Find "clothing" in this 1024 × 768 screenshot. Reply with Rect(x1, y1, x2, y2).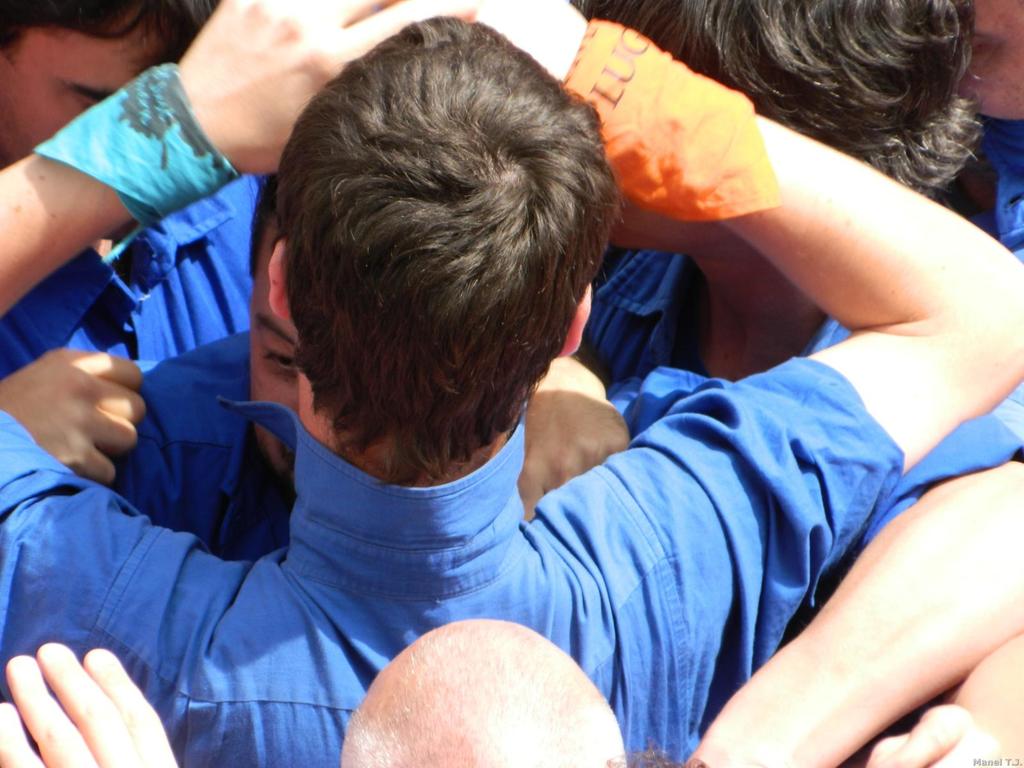
Rect(95, 332, 1023, 565).
